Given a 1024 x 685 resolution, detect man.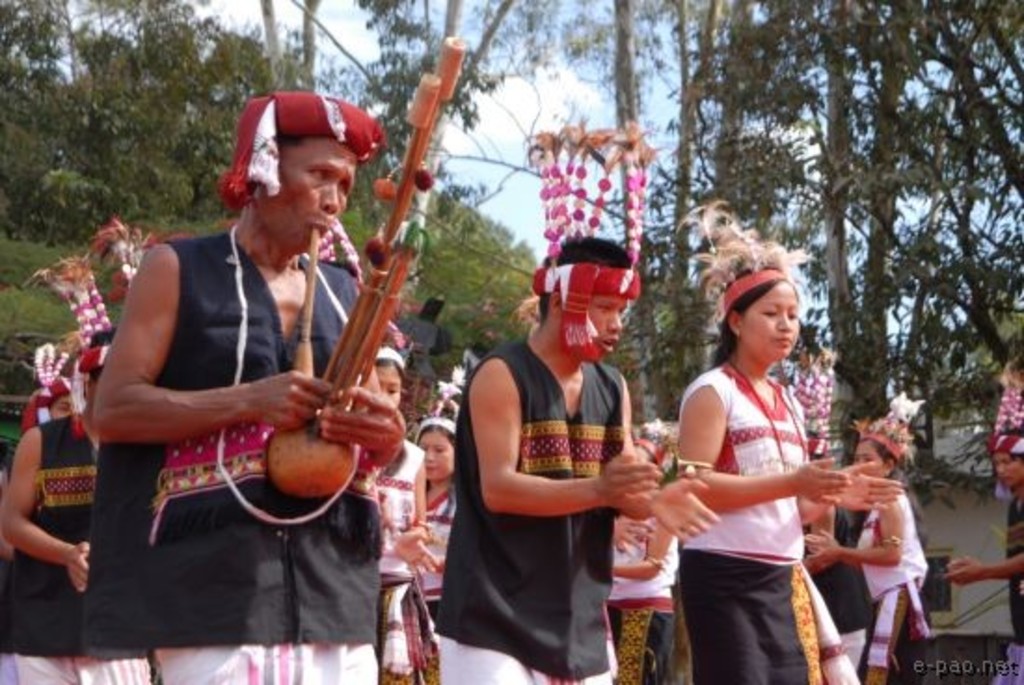
<bbox>91, 91, 406, 683</bbox>.
